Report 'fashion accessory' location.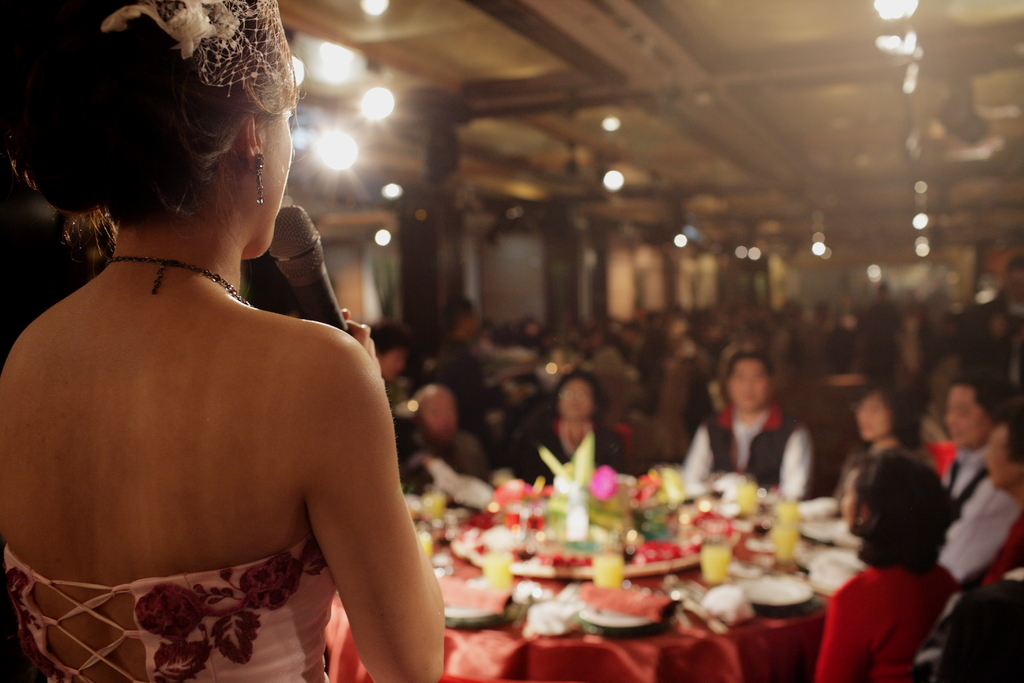
Report: <region>246, 153, 268, 206</region>.
